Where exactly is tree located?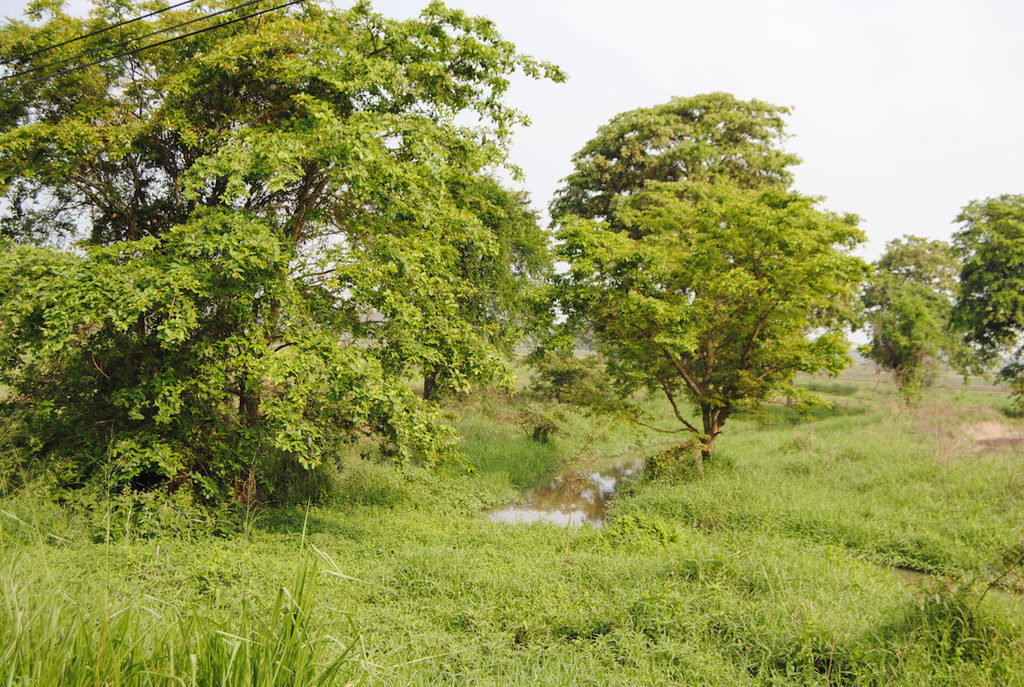
Its bounding box is x1=0 y1=0 x2=568 y2=528.
